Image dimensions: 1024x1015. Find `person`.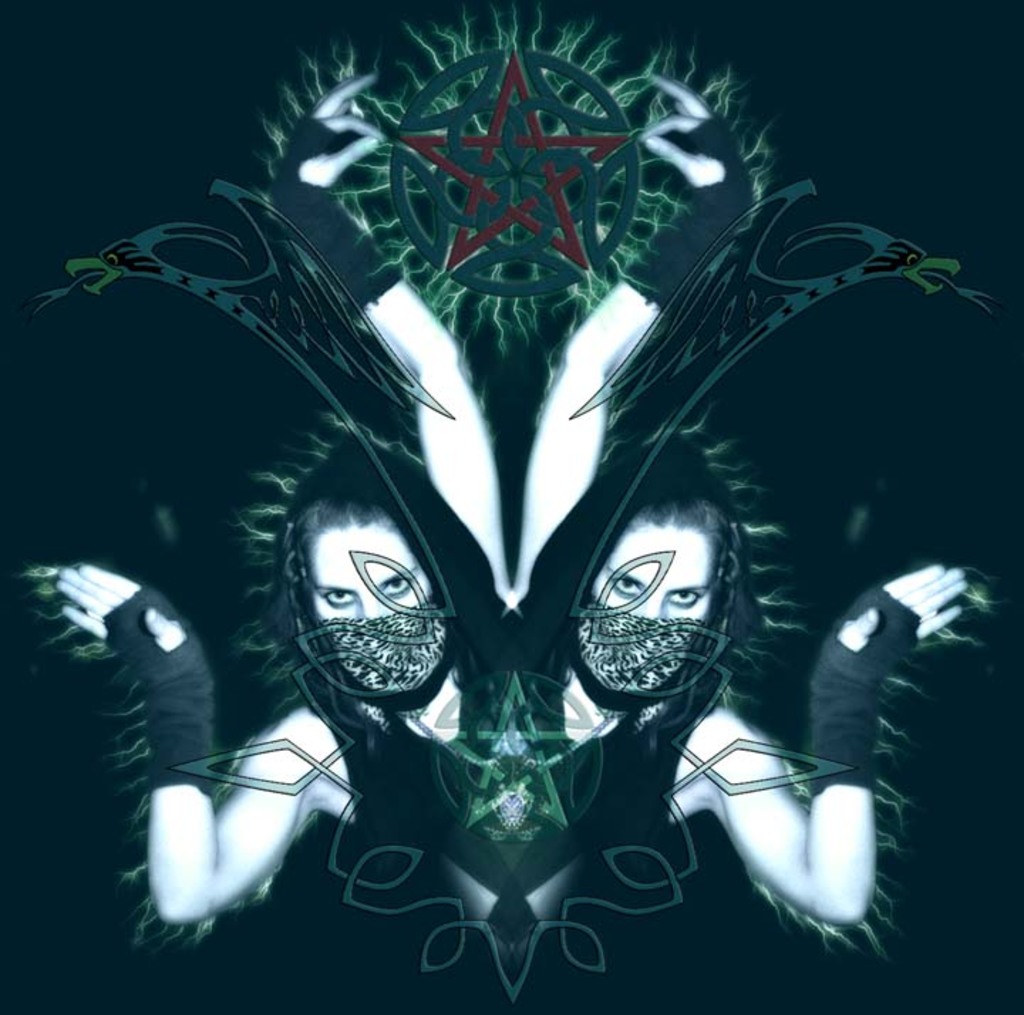
select_region(508, 70, 966, 941).
